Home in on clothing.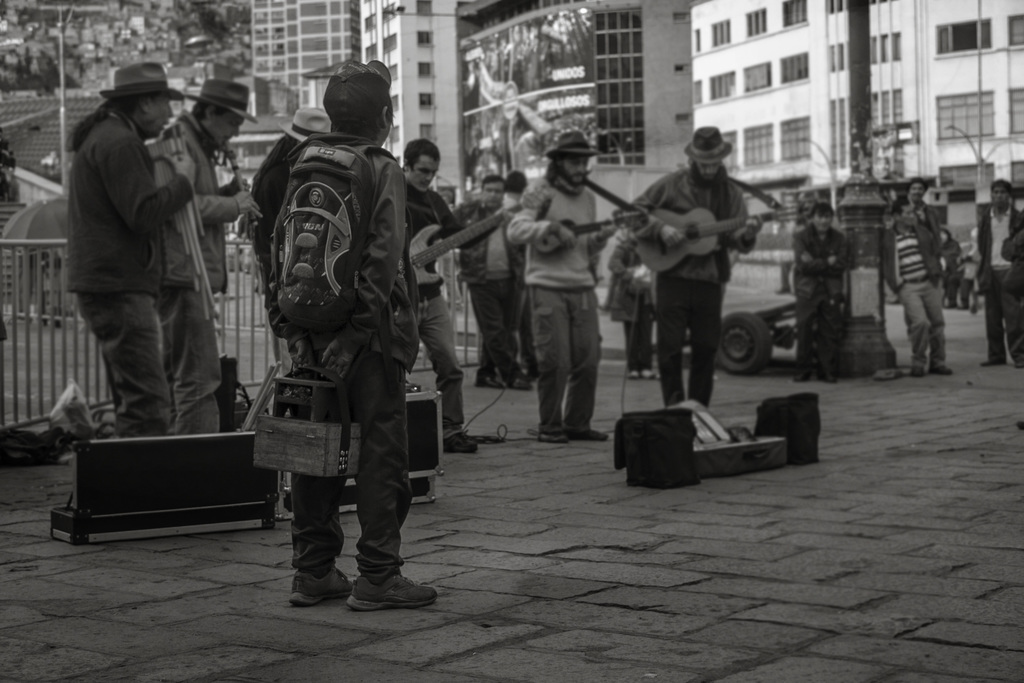
Homed in at (left=630, top=163, right=753, bottom=283).
